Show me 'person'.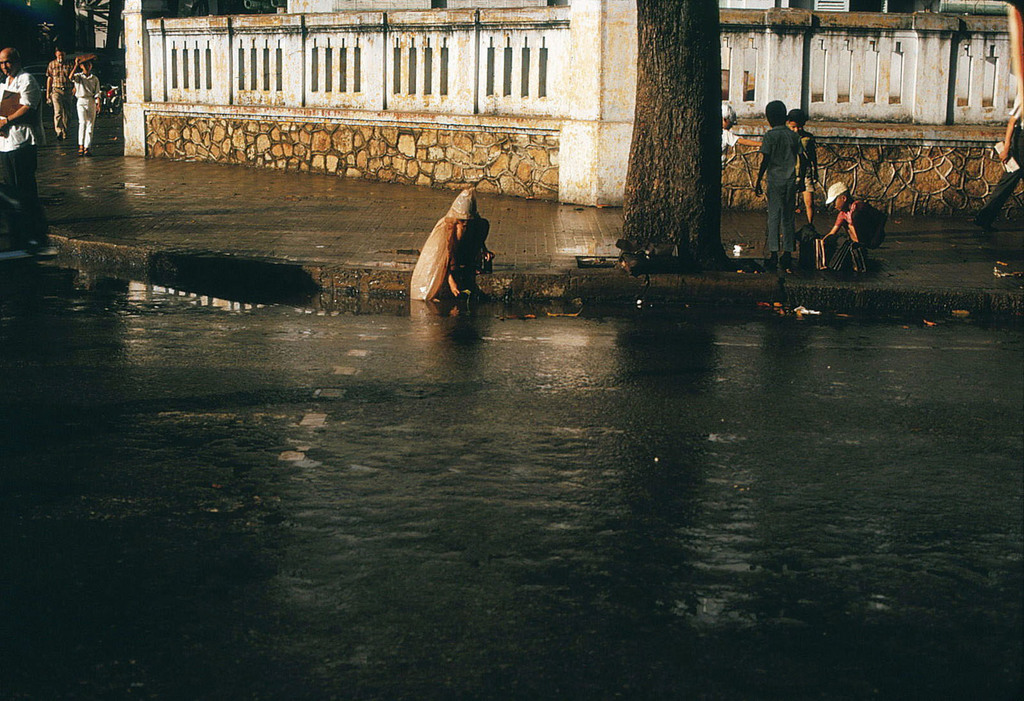
'person' is here: 814, 188, 884, 278.
